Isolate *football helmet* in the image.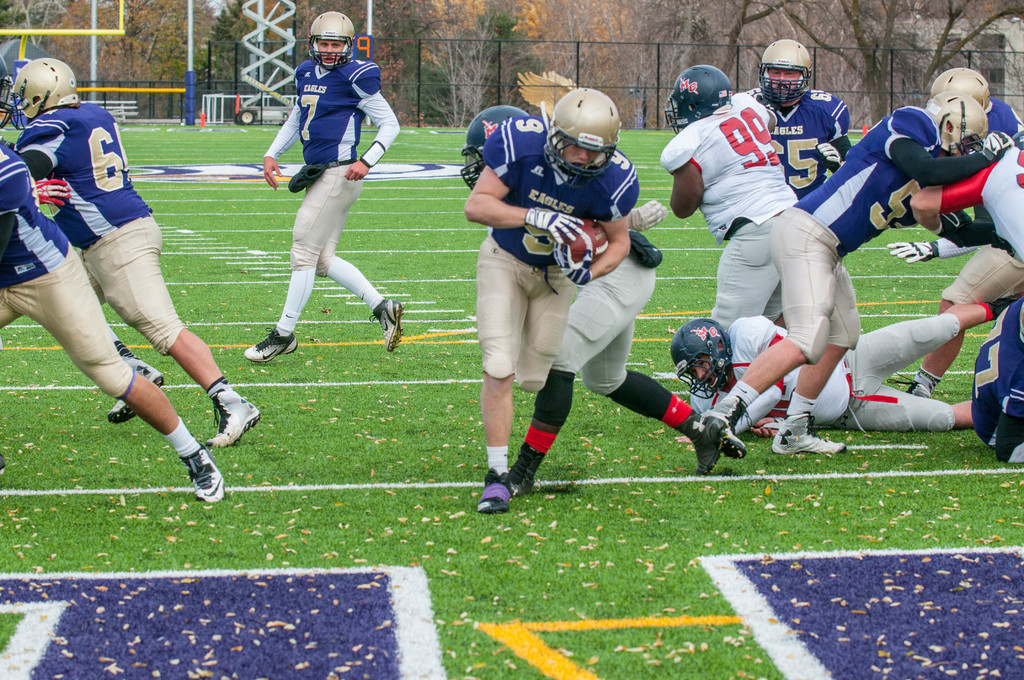
Isolated region: {"x1": 927, "y1": 67, "x2": 988, "y2": 114}.
